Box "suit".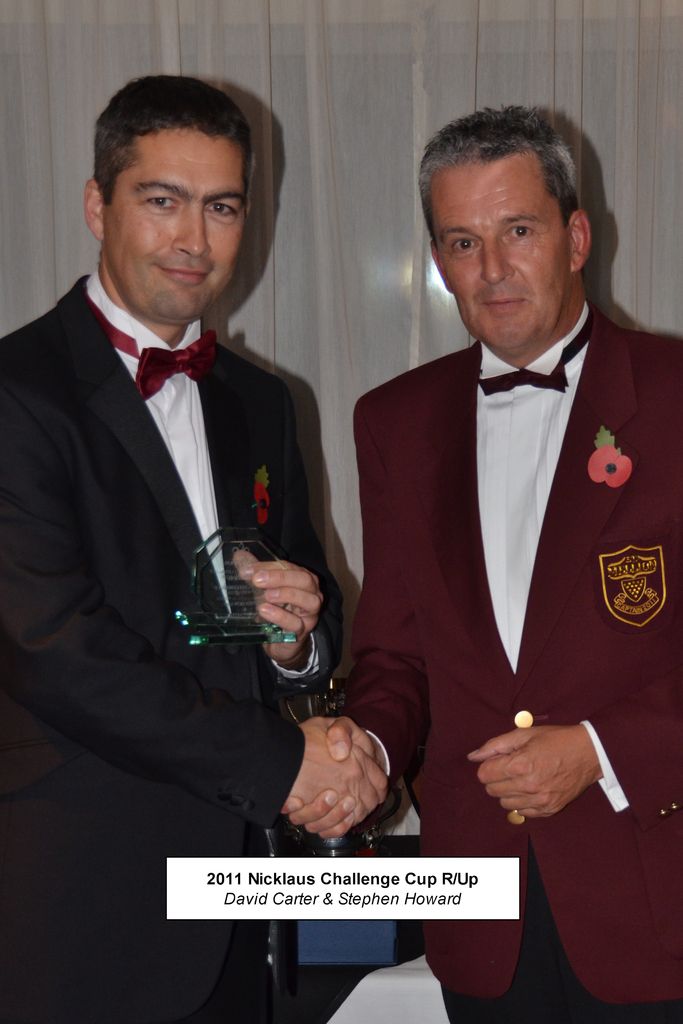
detection(28, 159, 407, 981).
